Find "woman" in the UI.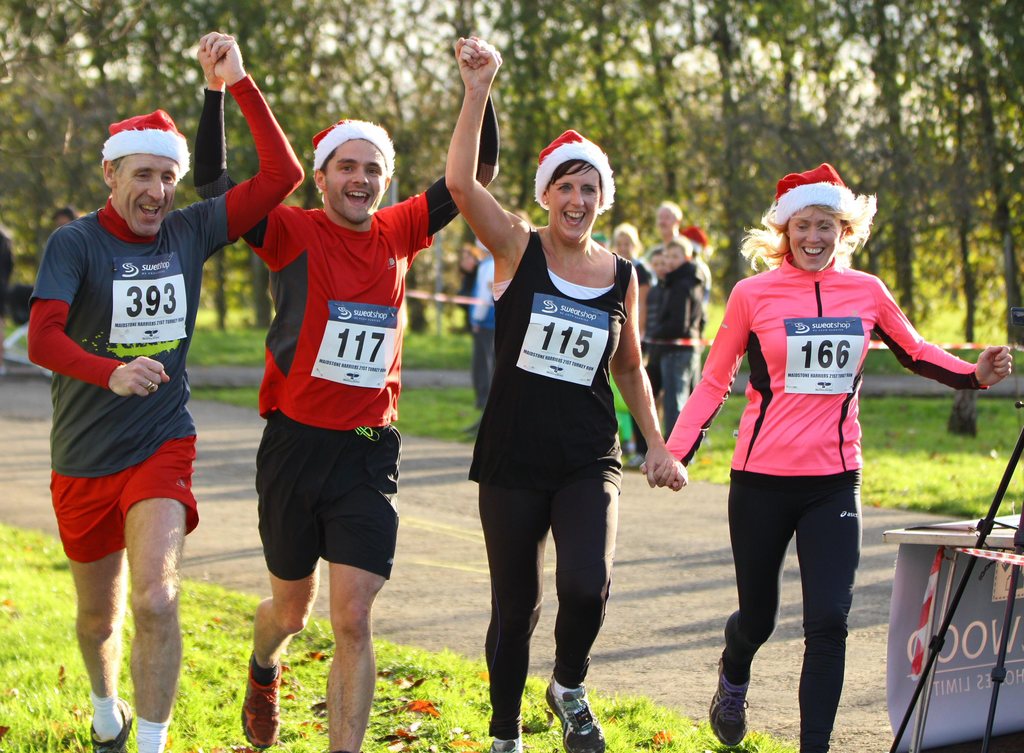
UI element at bbox=[439, 35, 682, 752].
